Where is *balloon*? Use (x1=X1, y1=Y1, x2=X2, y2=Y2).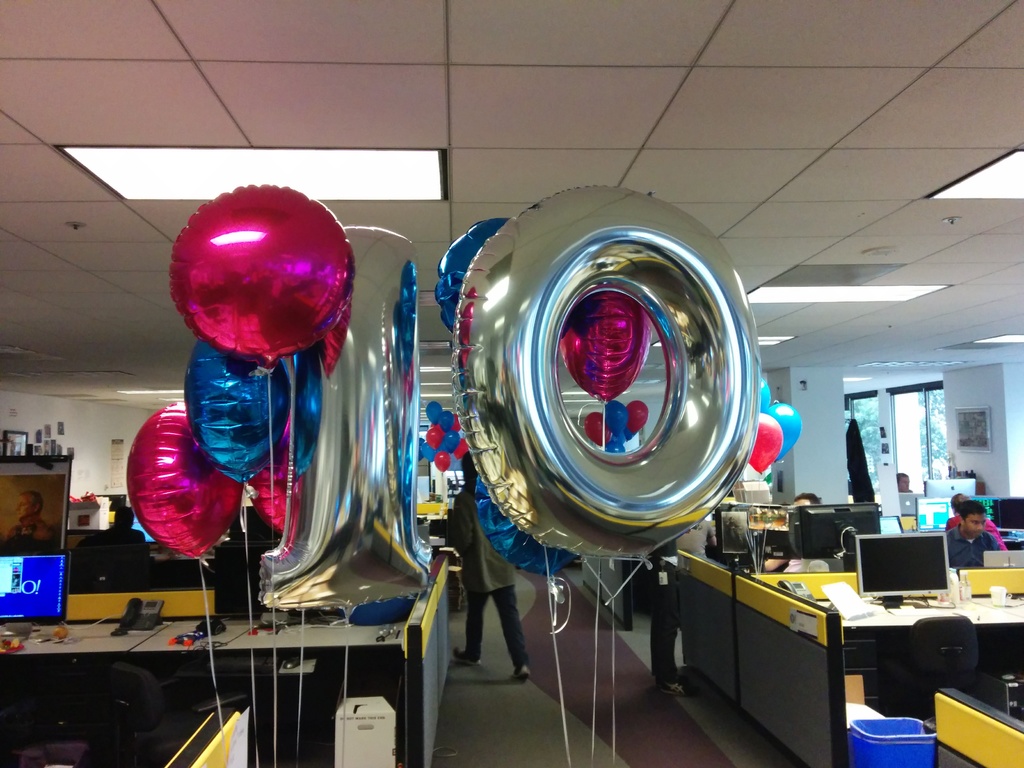
(x1=453, y1=182, x2=763, y2=563).
